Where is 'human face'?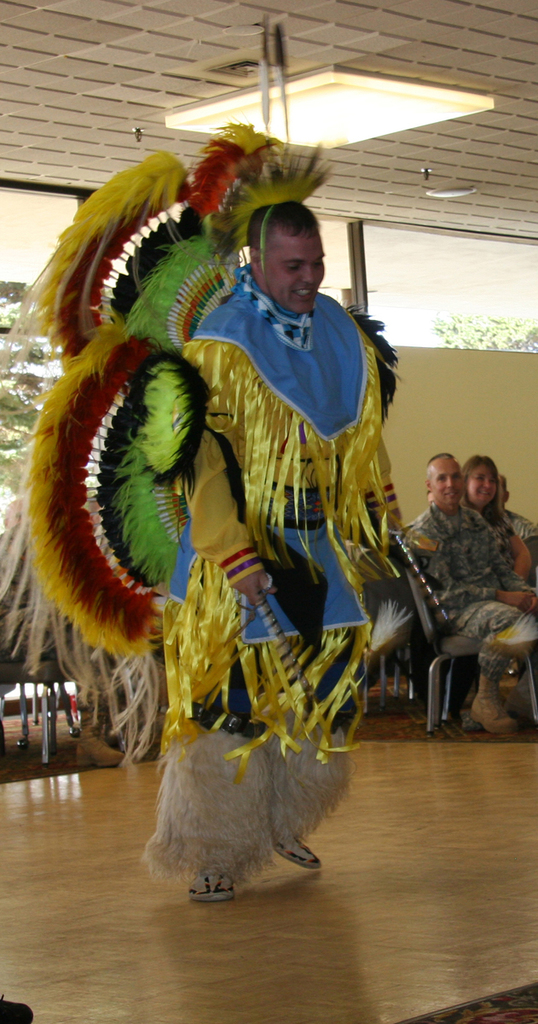
crop(259, 230, 323, 316).
